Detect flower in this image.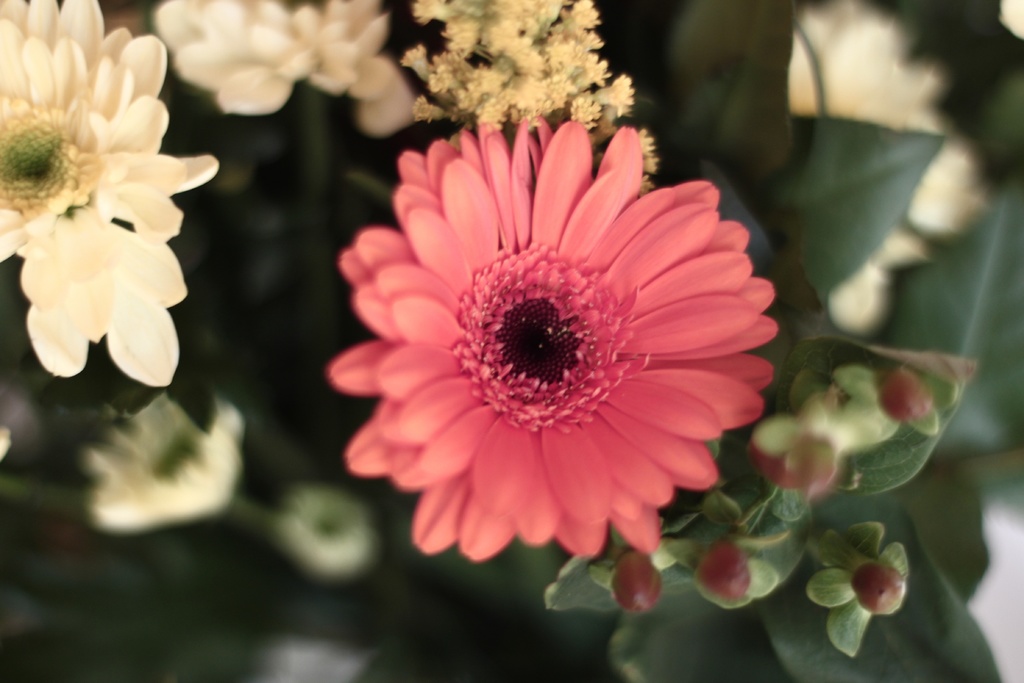
Detection: [274,487,379,580].
